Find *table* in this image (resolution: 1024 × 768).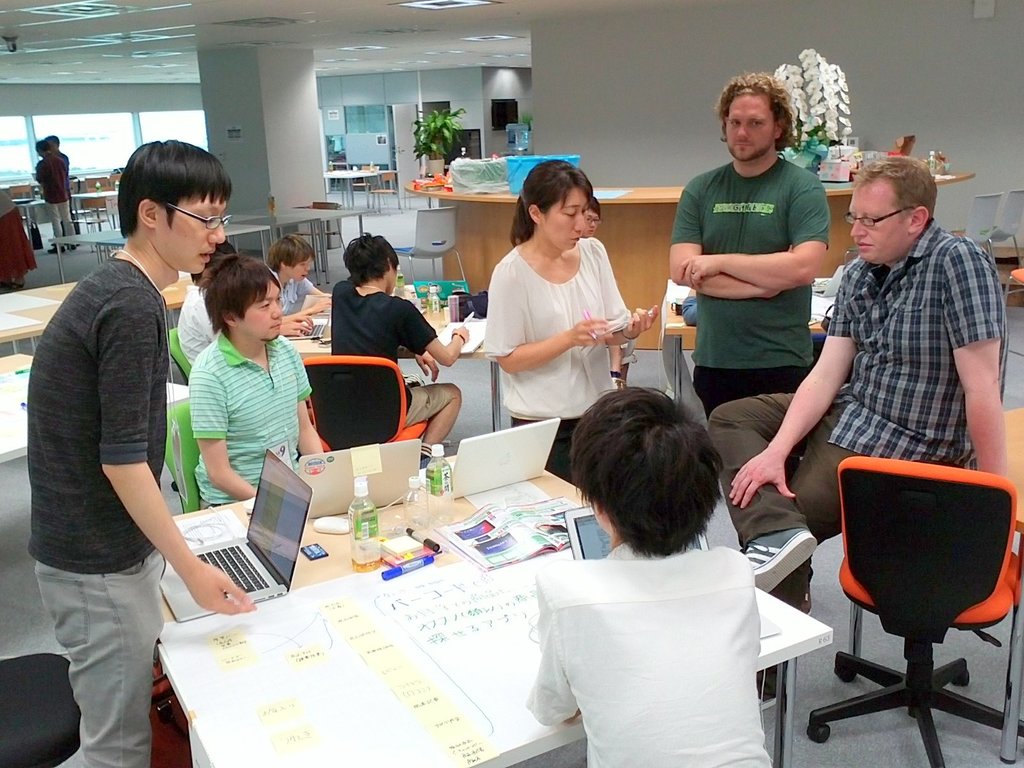
pyautogui.locateOnScreen(0, 351, 198, 664).
